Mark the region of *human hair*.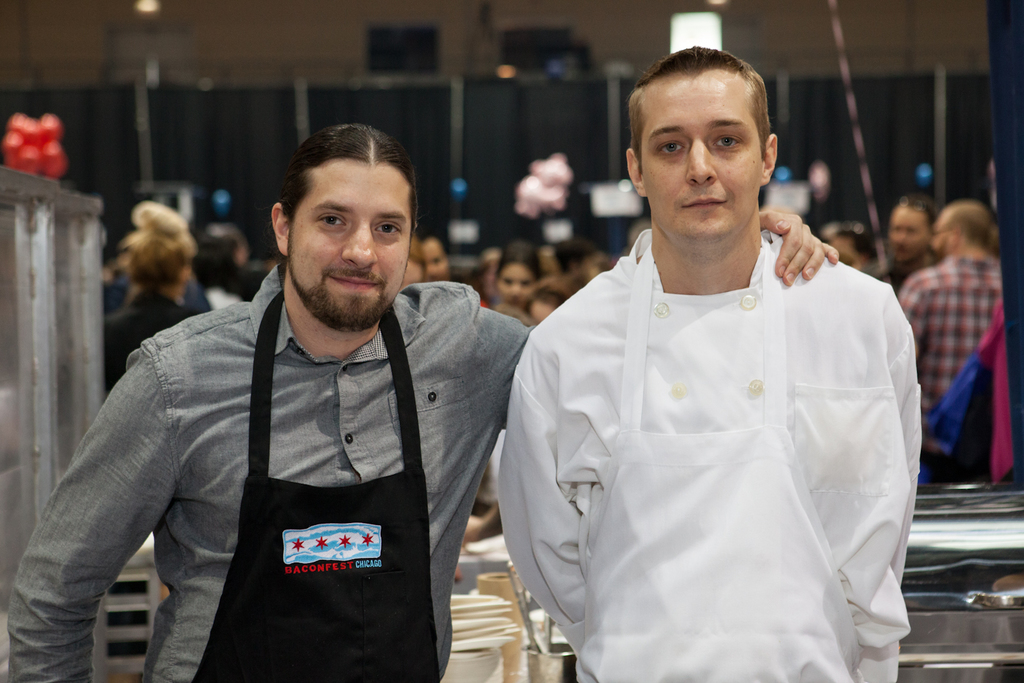
Region: x1=826, y1=231, x2=879, y2=269.
